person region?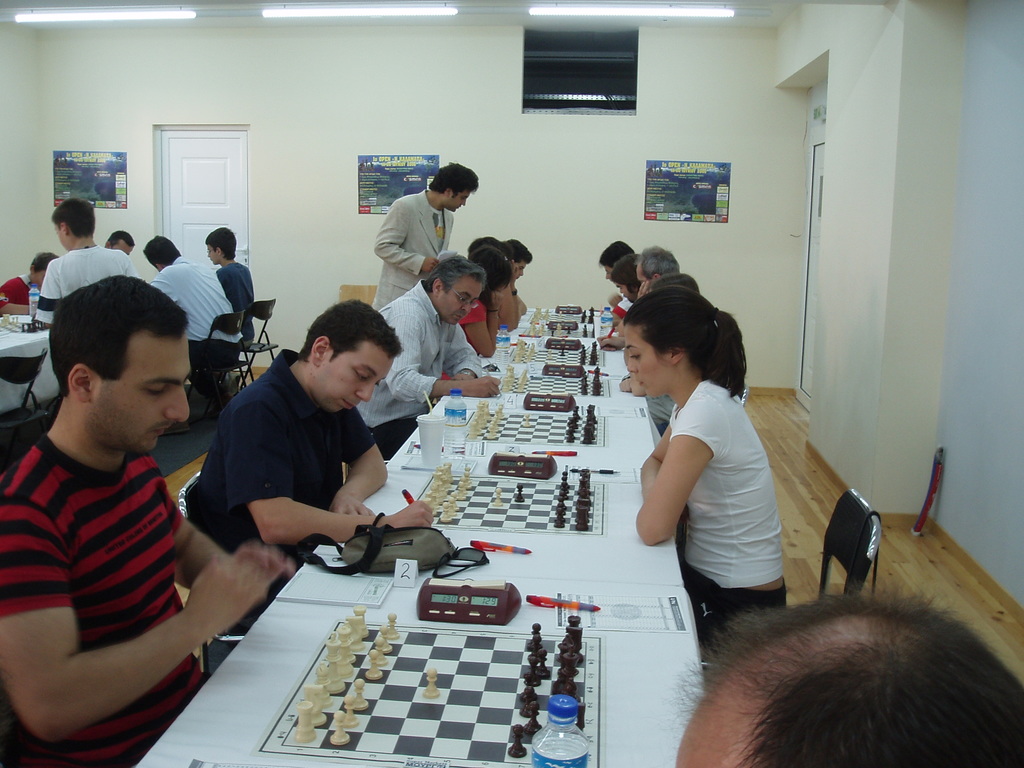
locate(614, 275, 789, 647)
